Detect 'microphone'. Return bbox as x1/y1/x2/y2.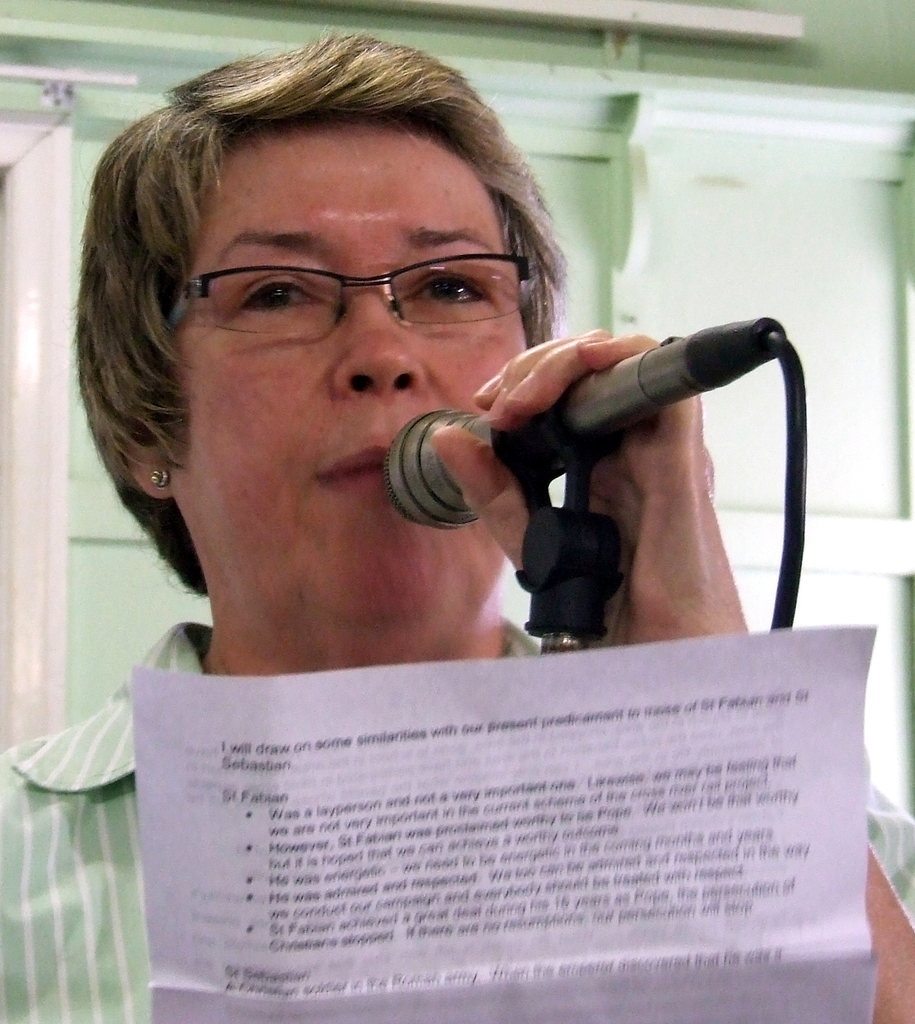
376/342/670/529.
